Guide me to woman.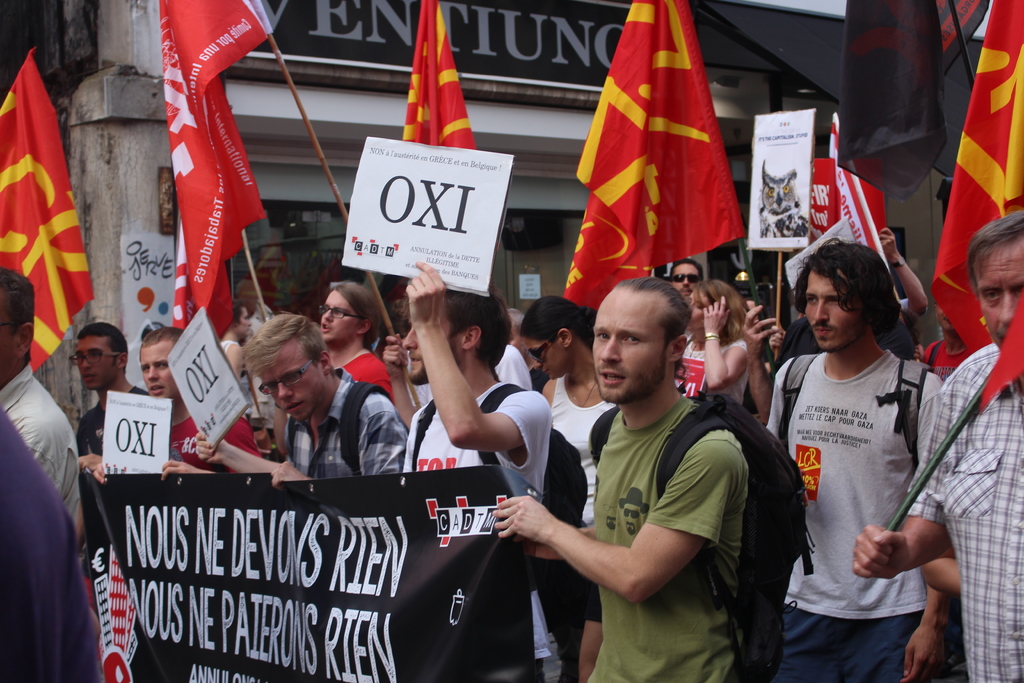
Guidance: locate(502, 300, 552, 402).
